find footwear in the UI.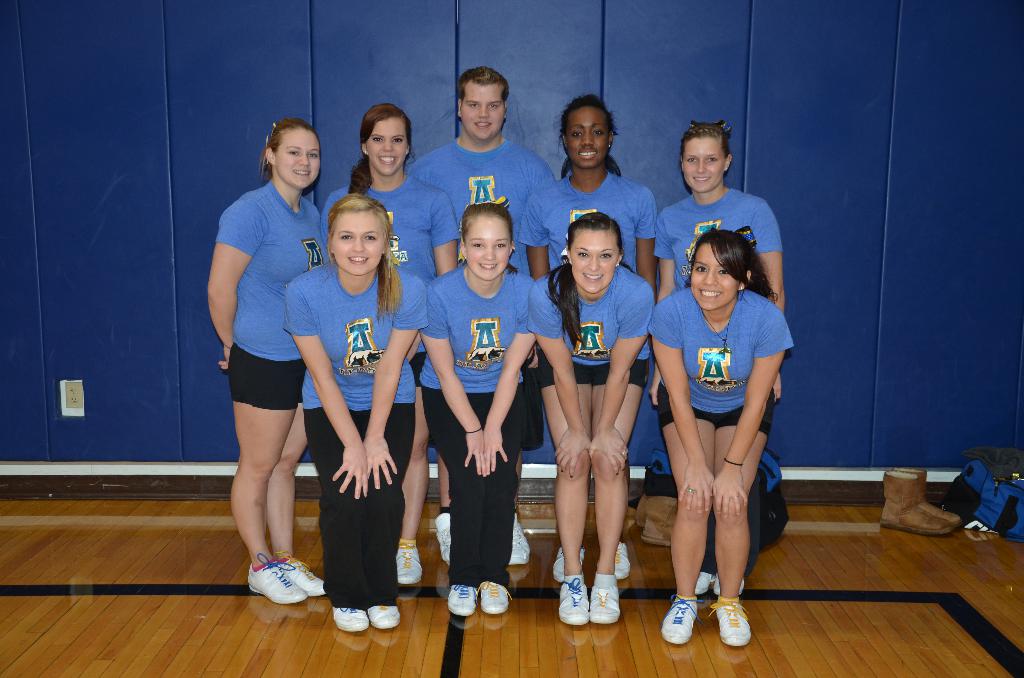
UI element at 278,559,330,599.
